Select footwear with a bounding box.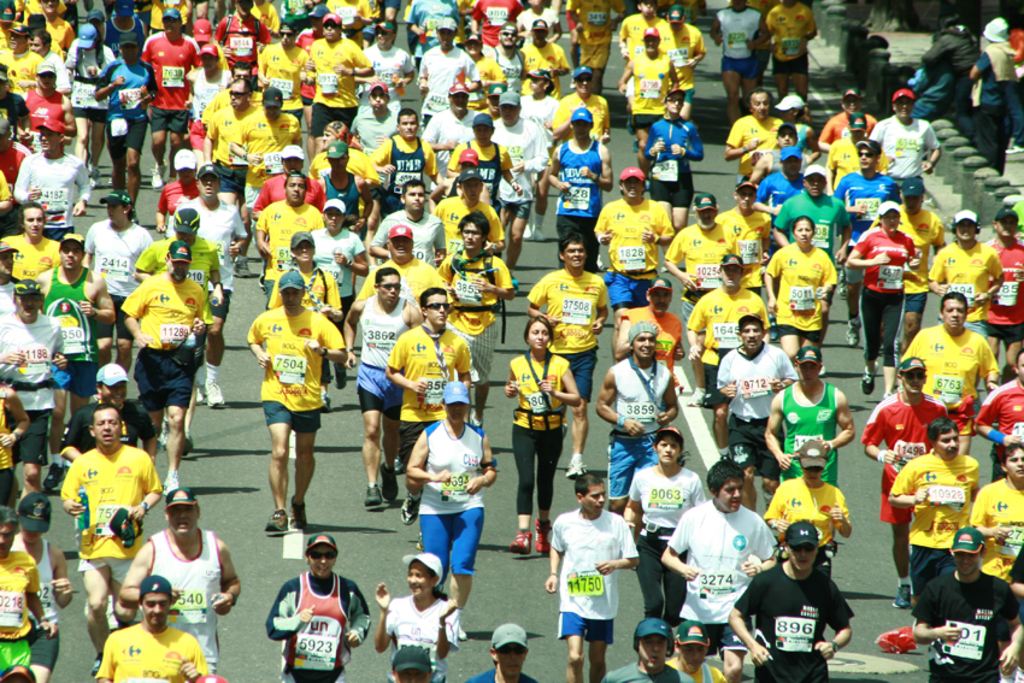
[left=233, top=253, right=257, bottom=277].
